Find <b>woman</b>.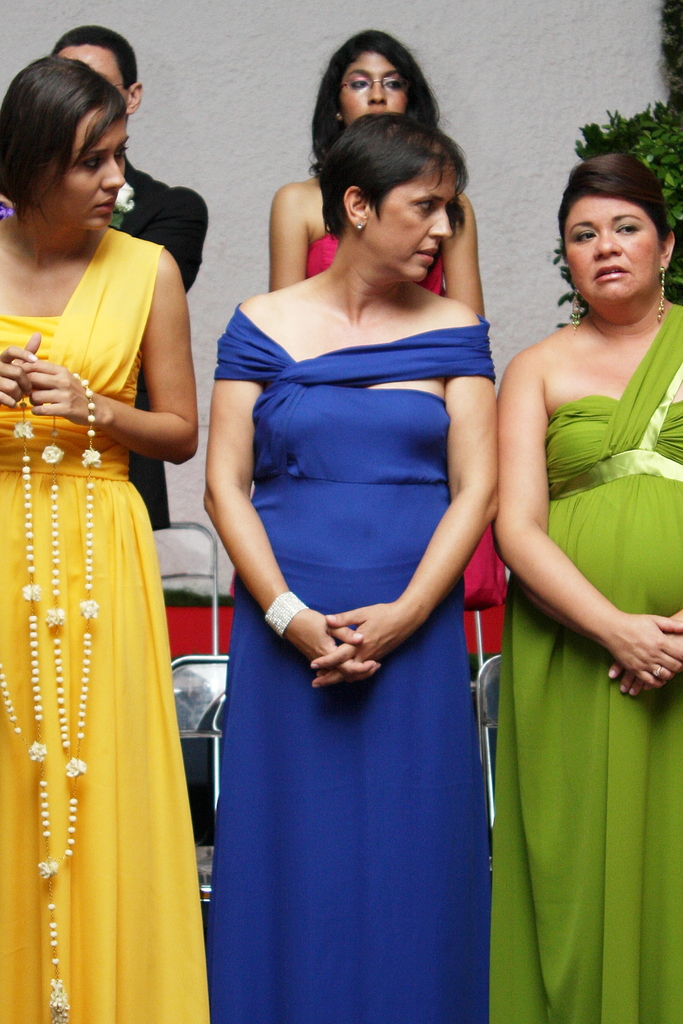
Rect(488, 150, 682, 1023).
